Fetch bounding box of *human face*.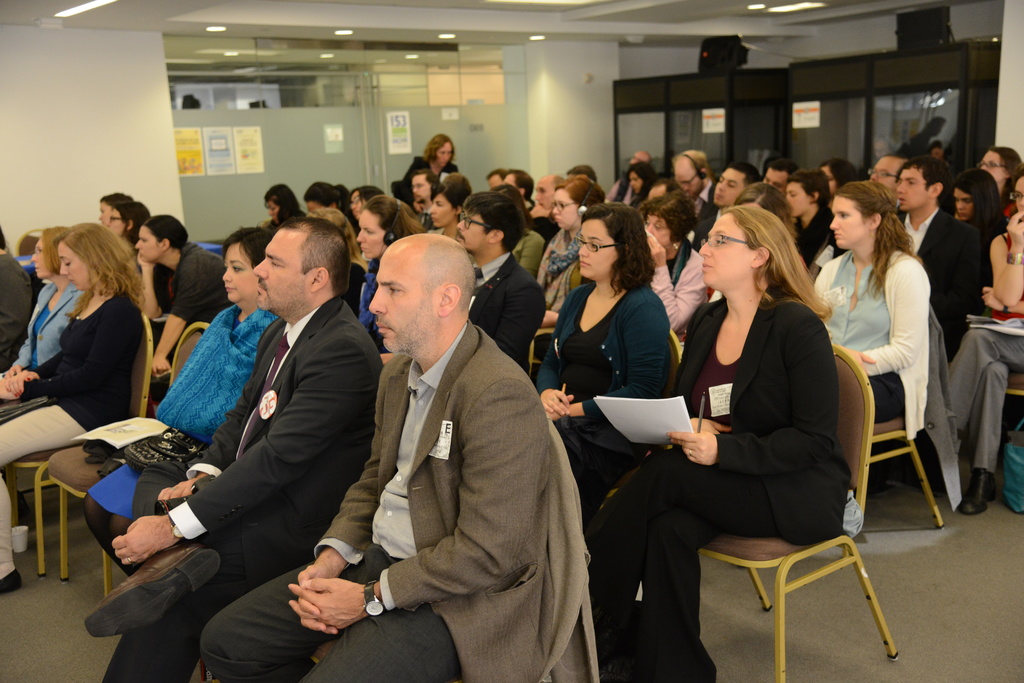
Bbox: pyautogui.locateOnScreen(428, 192, 458, 229).
